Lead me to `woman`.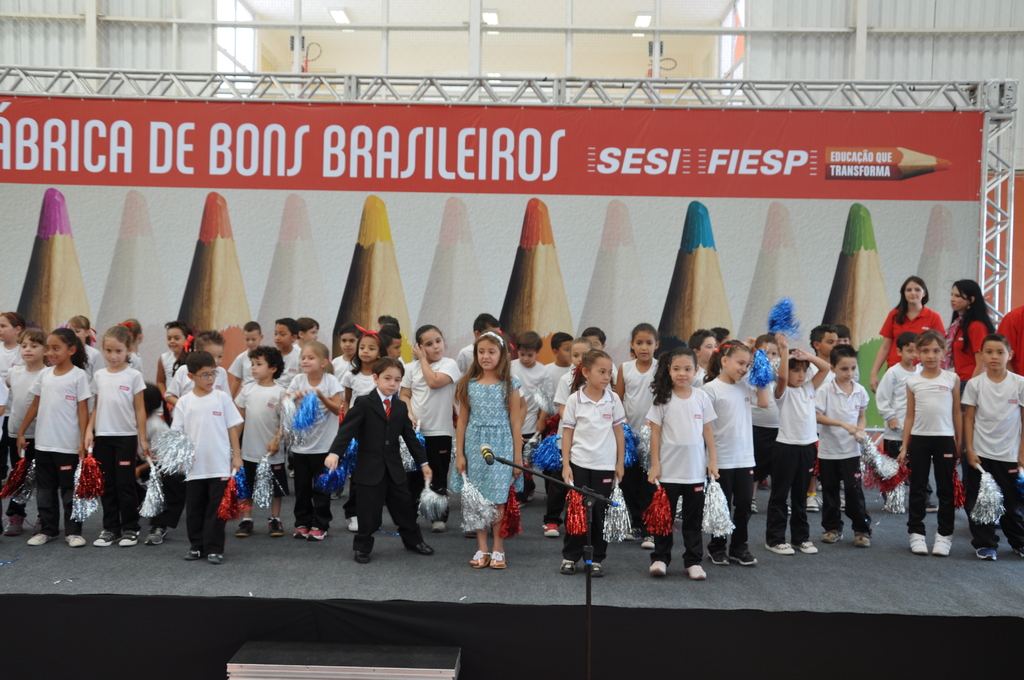
Lead to bbox=[870, 275, 945, 392].
